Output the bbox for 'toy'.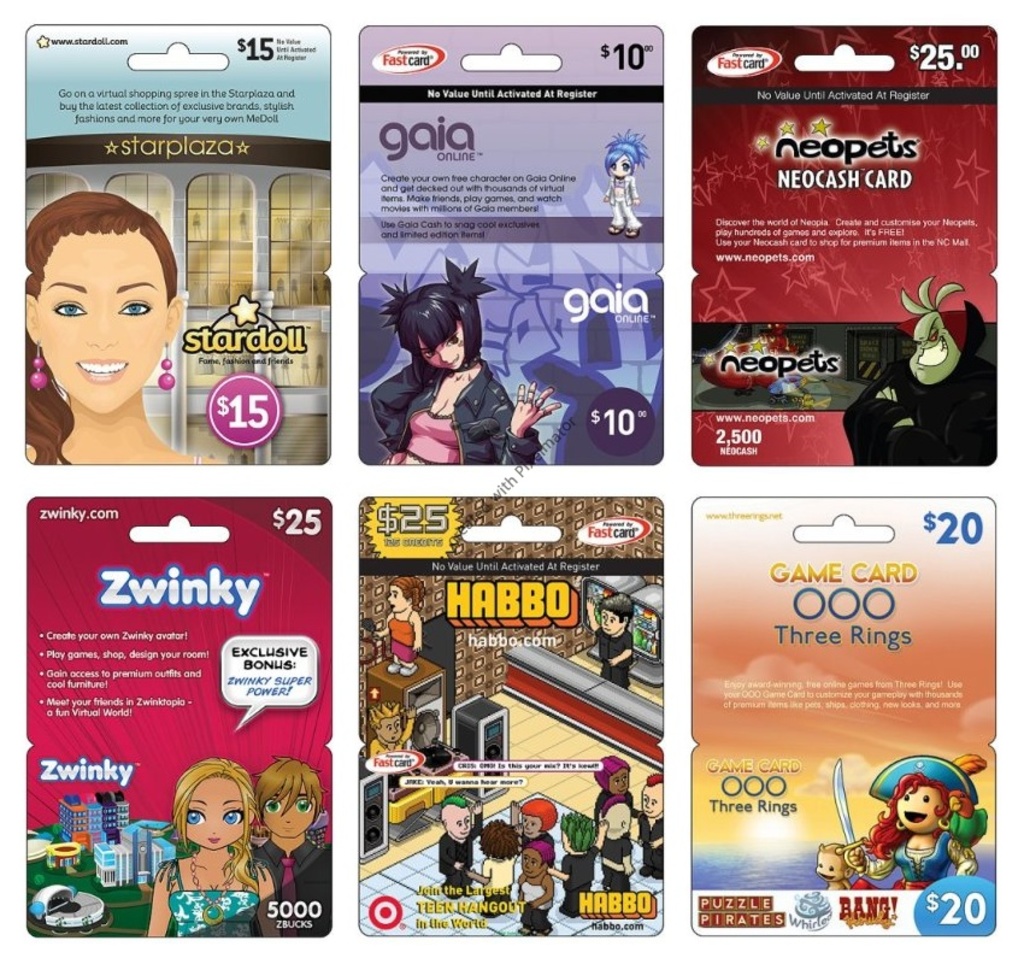
box=[461, 818, 510, 904].
